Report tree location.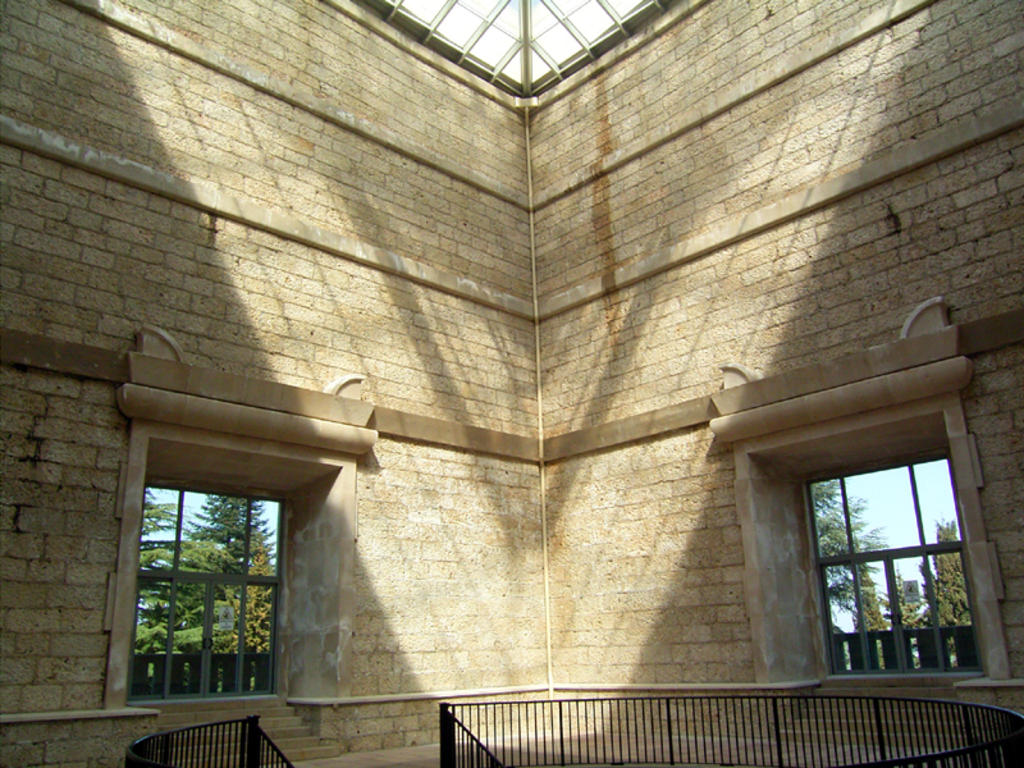
Report: 137, 488, 241, 682.
